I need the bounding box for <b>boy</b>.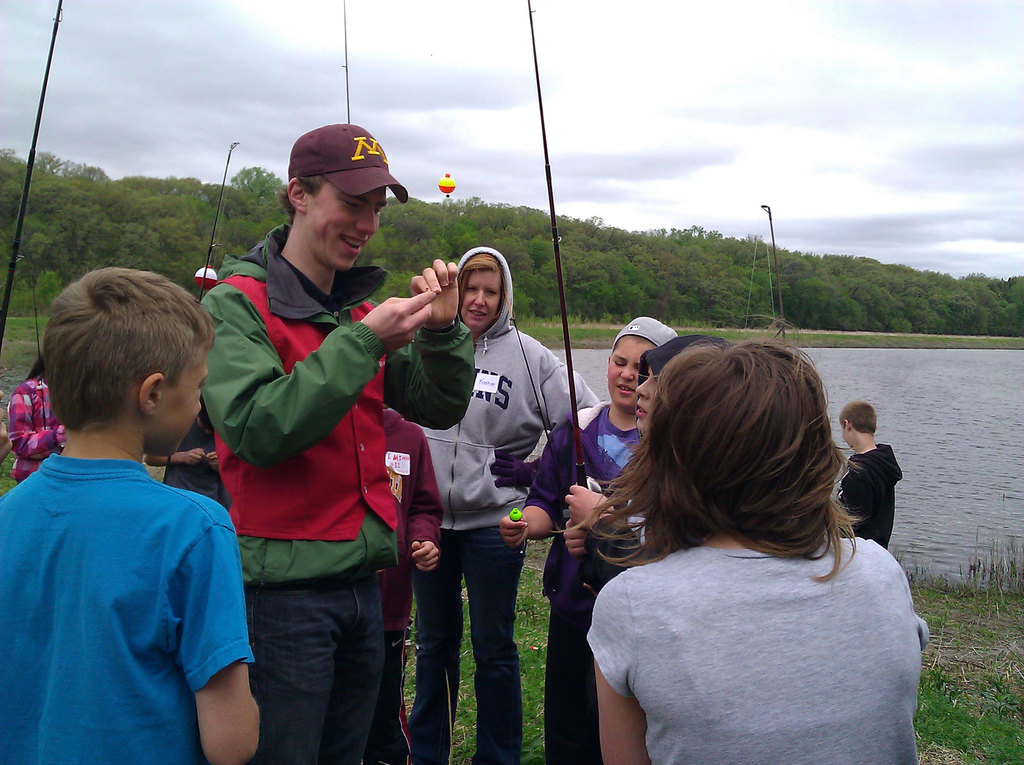
Here it is: <box>835,396,906,548</box>.
